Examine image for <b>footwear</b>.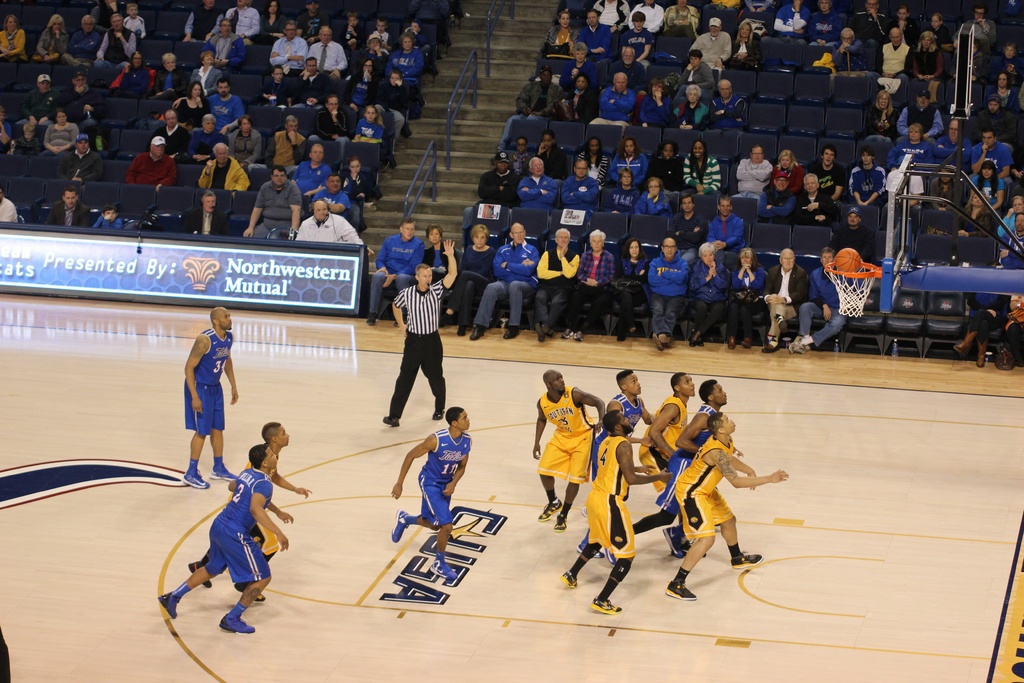
Examination result: [left=788, top=334, right=806, bottom=355].
